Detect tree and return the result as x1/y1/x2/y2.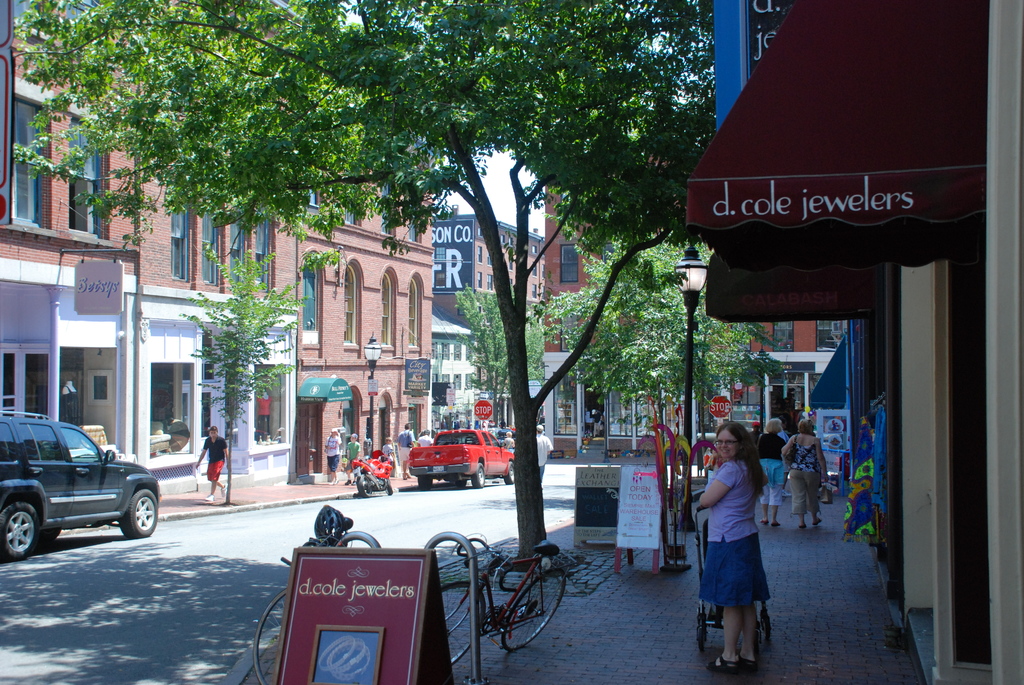
450/292/545/426.
